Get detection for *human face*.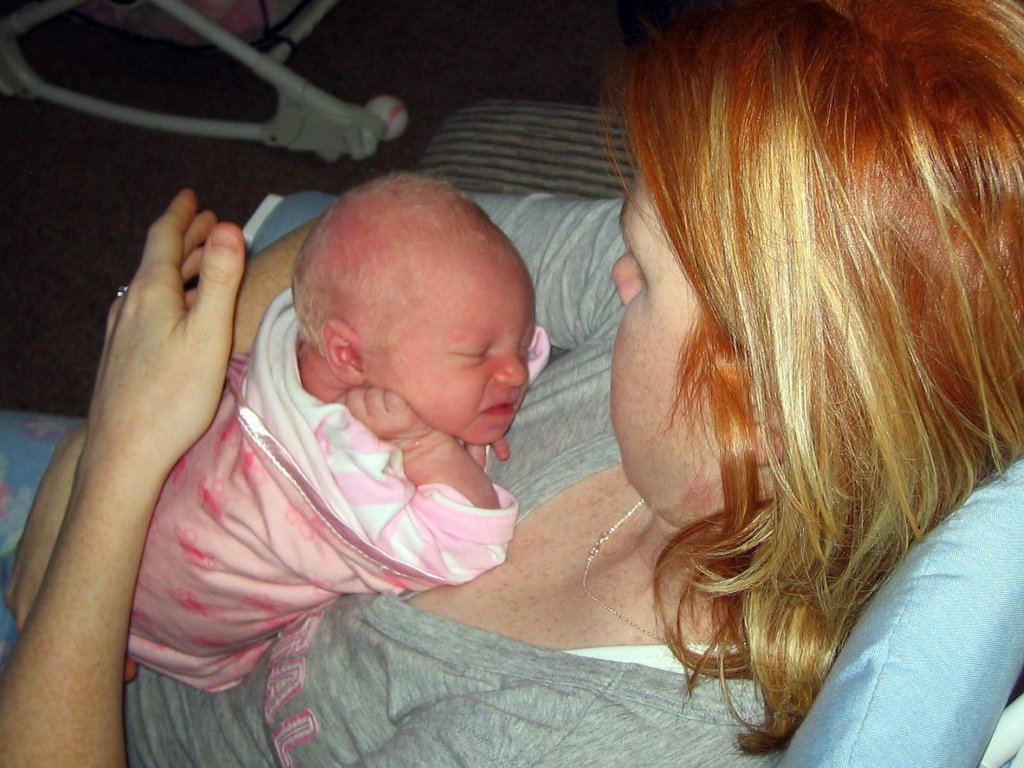
Detection: box=[371, 239, 537, 443].
